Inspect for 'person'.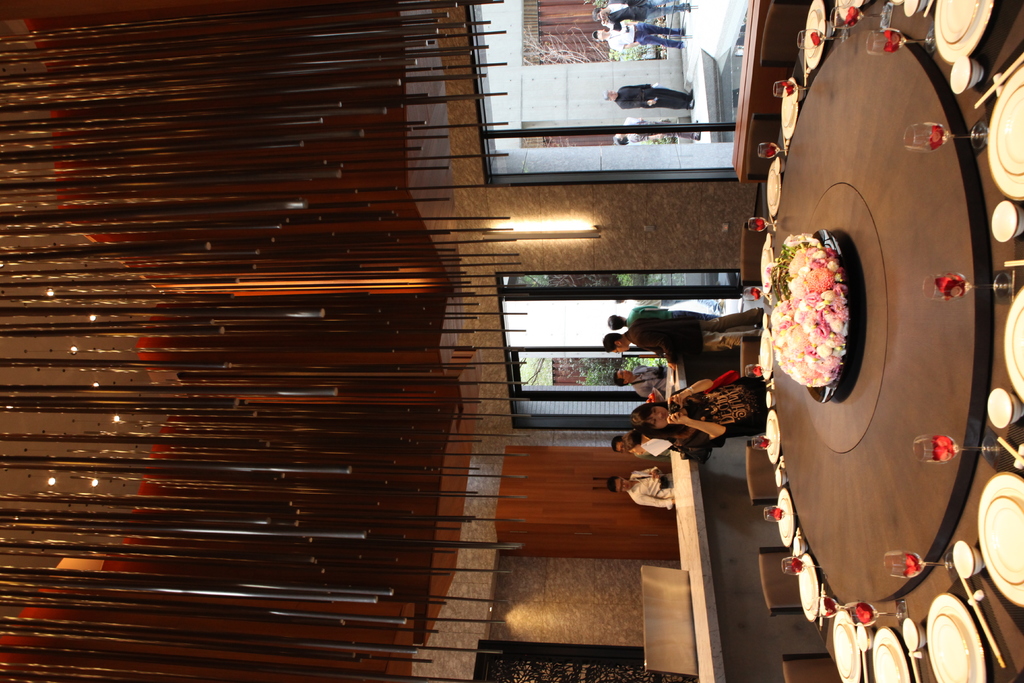
Inspection: <region>589, 17, 685, 48</region>.
